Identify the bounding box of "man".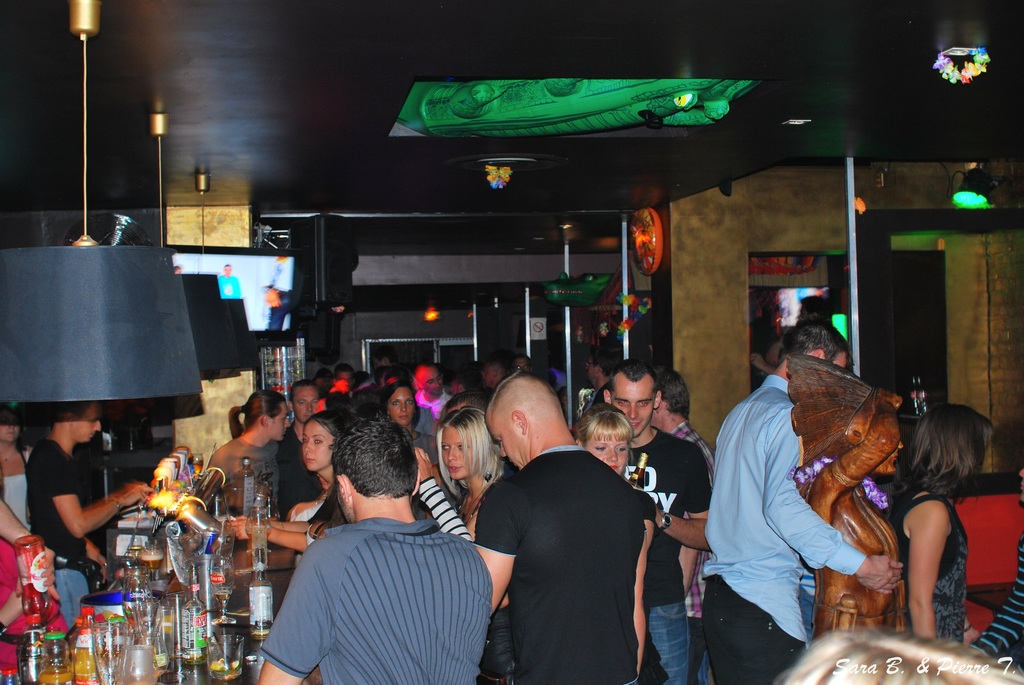
BBox(705, 315, 900, 684).
